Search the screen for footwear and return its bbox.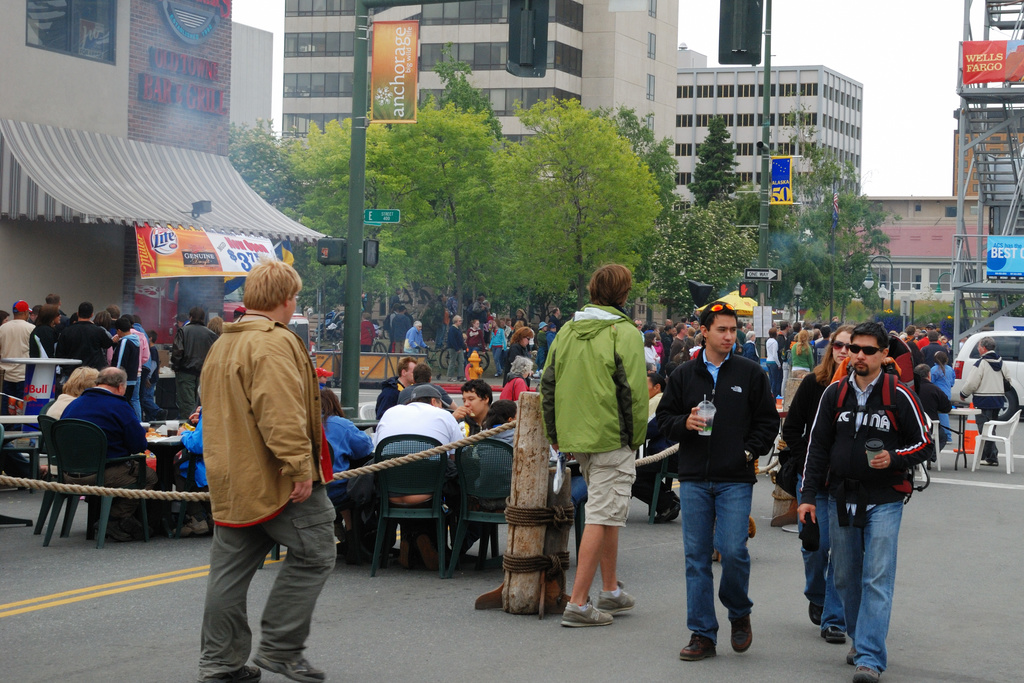
Found: <box>257,654,326,682</box>.
